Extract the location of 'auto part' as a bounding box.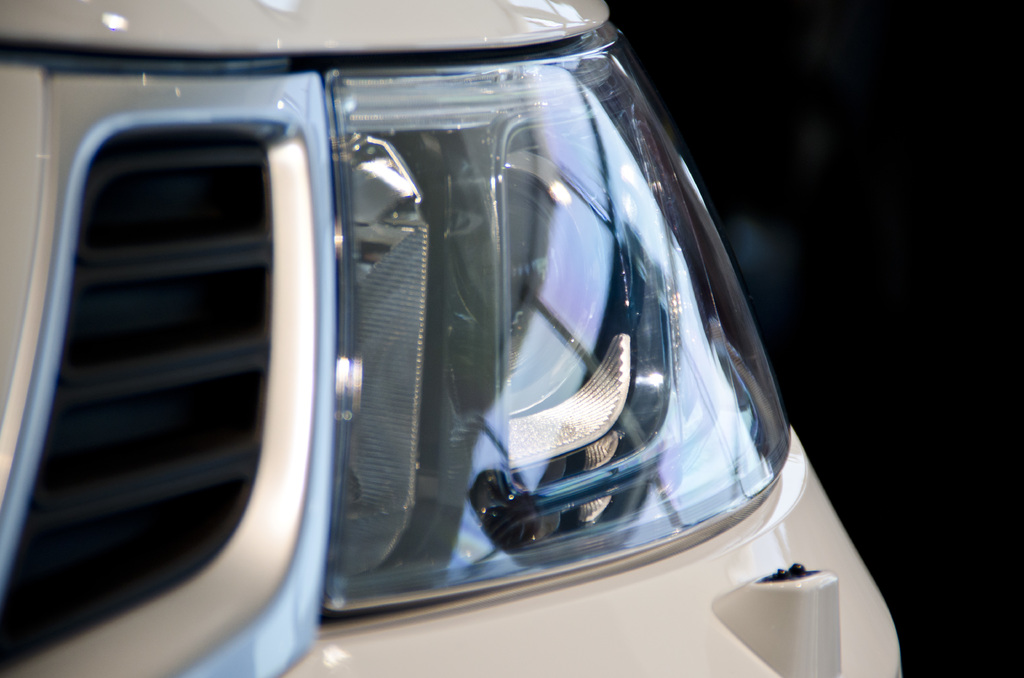
{"x1": 322, "y1": 22, "x2": 791, "y2": 617}.
